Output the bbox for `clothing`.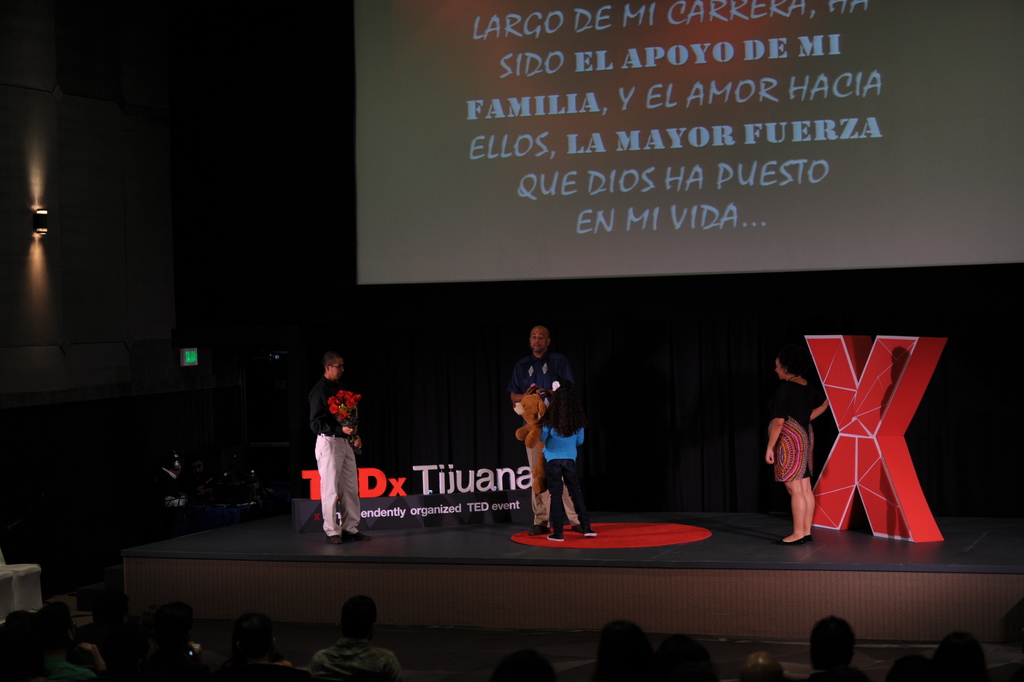
bbox=(771, 378, 829, 487).
